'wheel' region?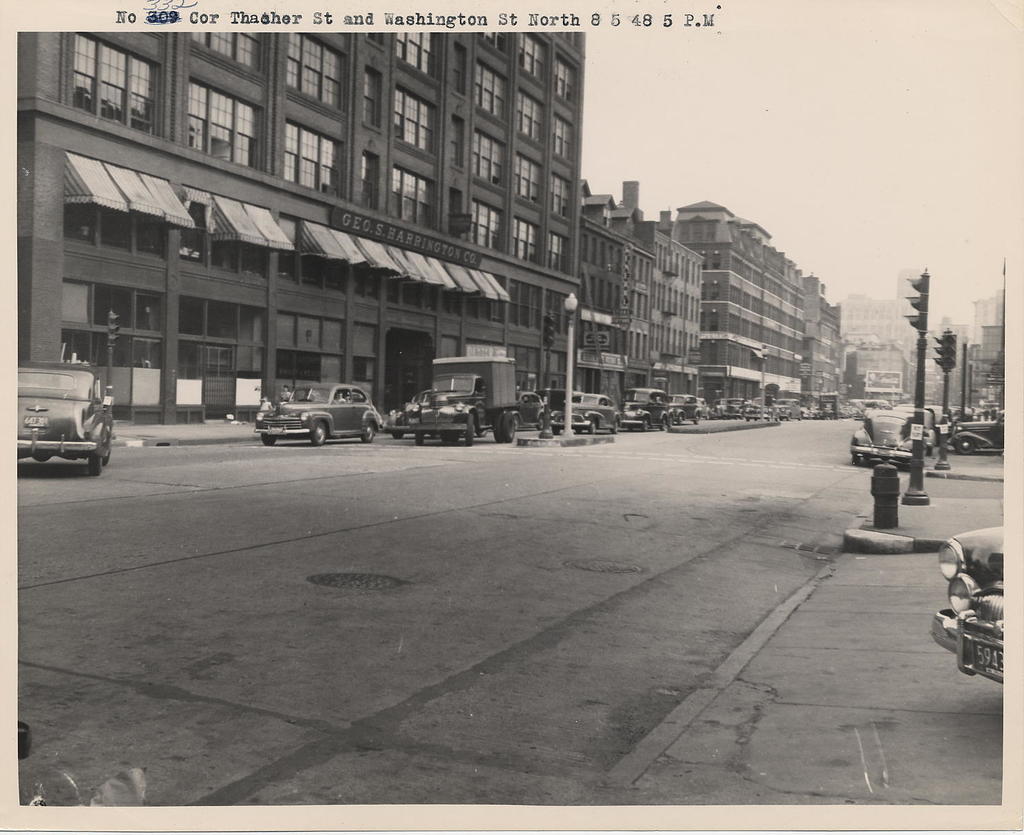
left=103, top=450, right=109, bottom=467
